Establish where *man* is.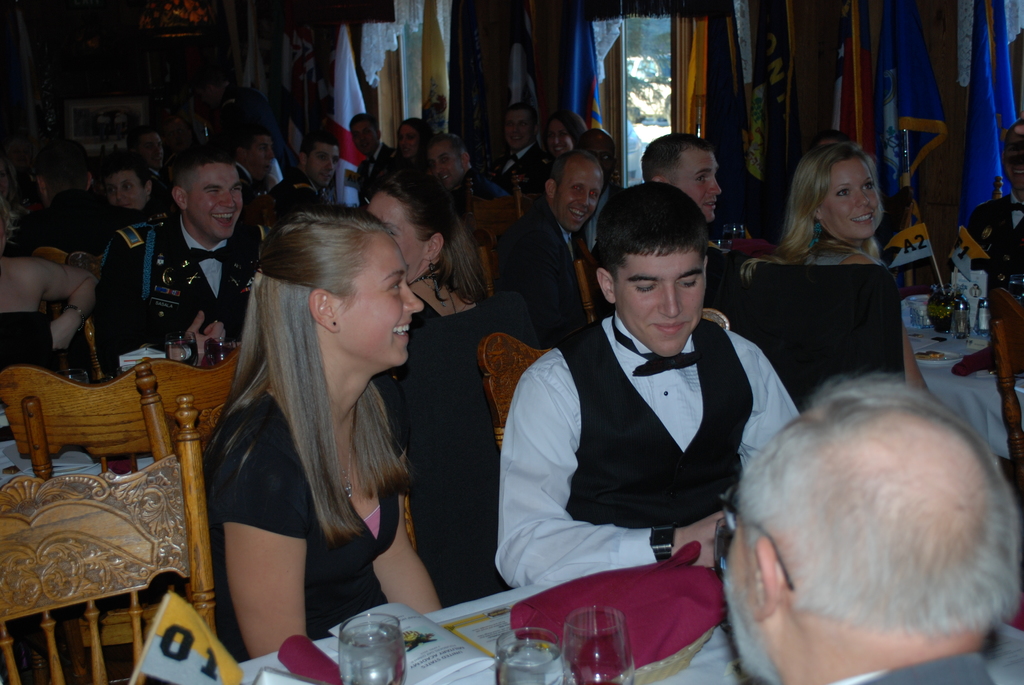
Established at [x1=717, y1=368, x2=1023, y2=684].
